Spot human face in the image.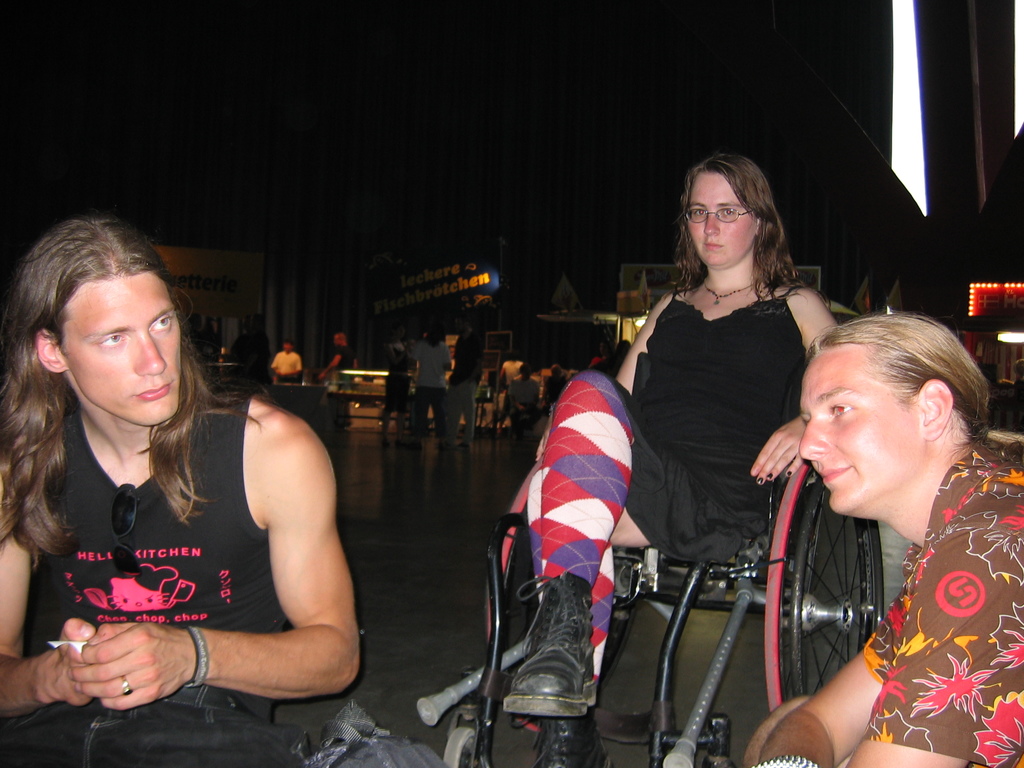
human face found at [left=801, top=346, right=924, bottom=516].
